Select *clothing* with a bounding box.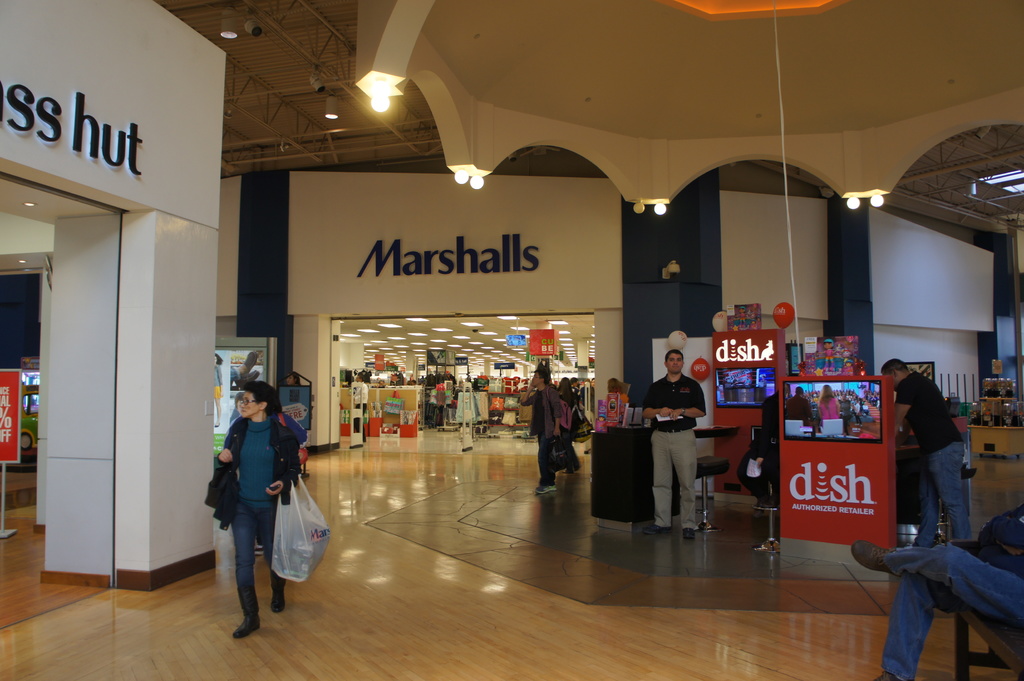
{"x1": 739, "y1": 392, "x2": 781, "y2": 504}.
